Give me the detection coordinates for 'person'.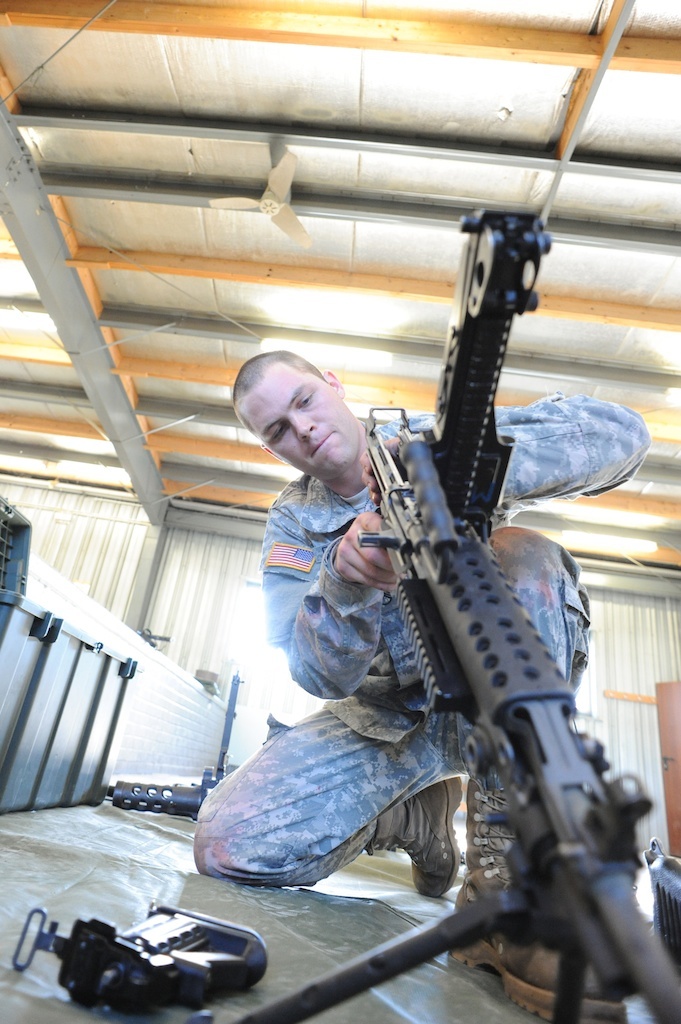
(x1=197, y1=346, x2=657, y2=1023).
